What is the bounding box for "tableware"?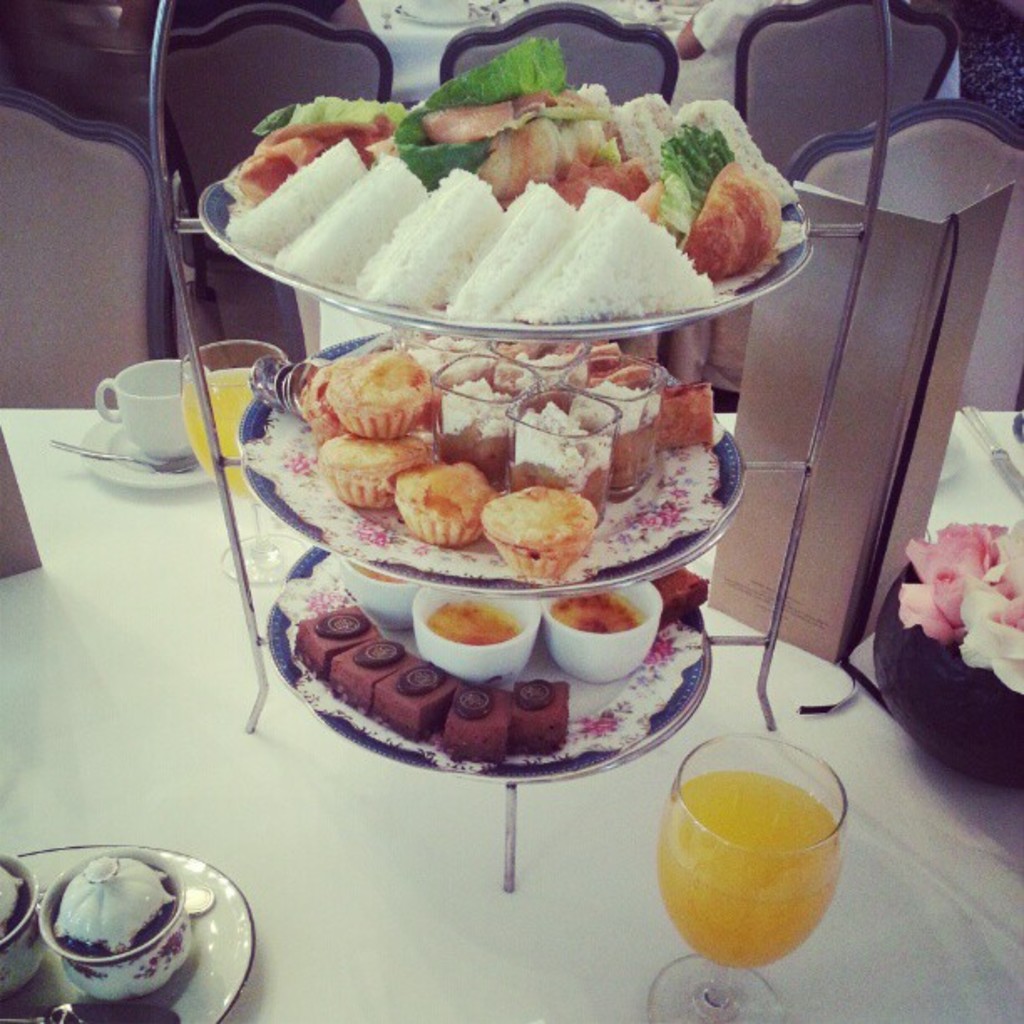
bbox(617, 10, 678, 23).
